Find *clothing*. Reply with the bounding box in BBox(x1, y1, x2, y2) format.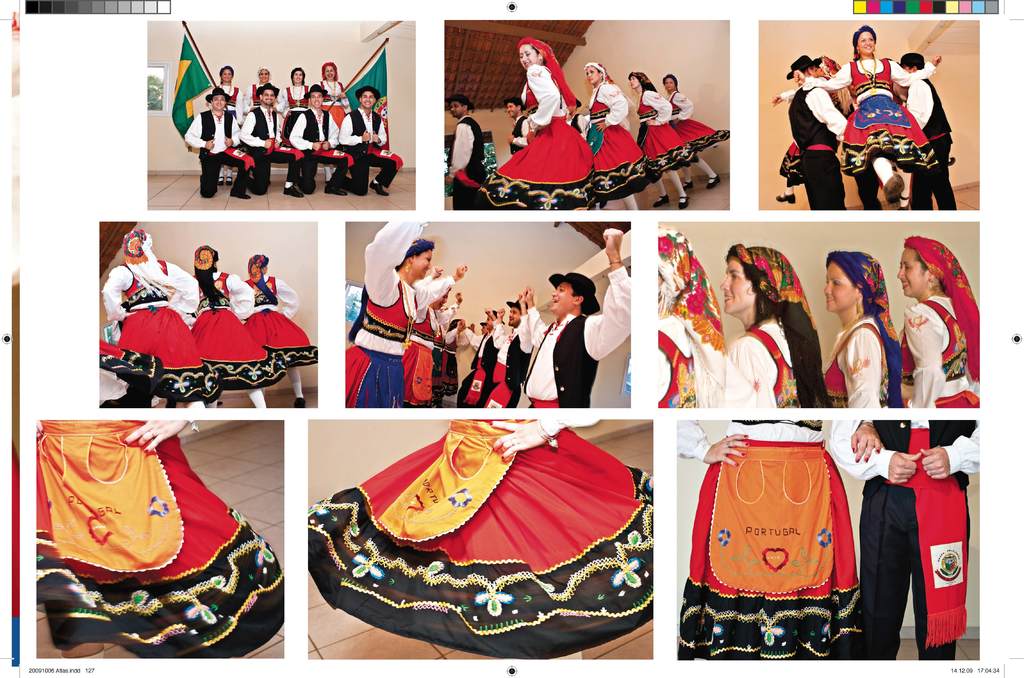
BBox(524, 264, 630, 413).
